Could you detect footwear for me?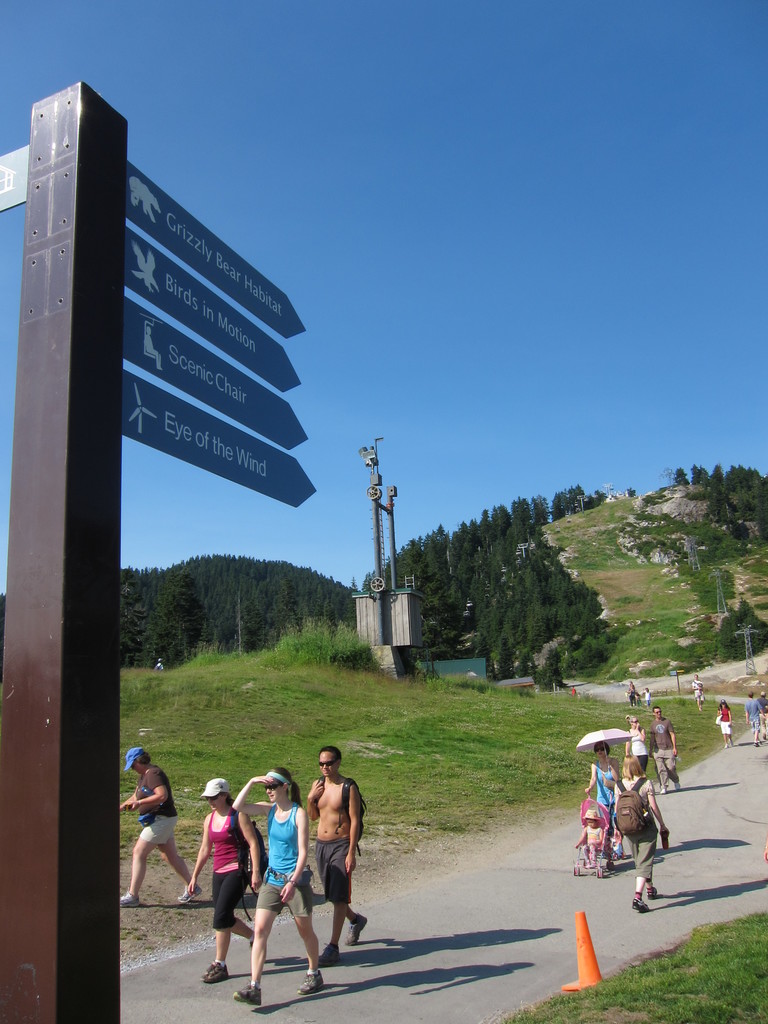
Detection result: x1=347, y1=911, x2=368, y2=946.
